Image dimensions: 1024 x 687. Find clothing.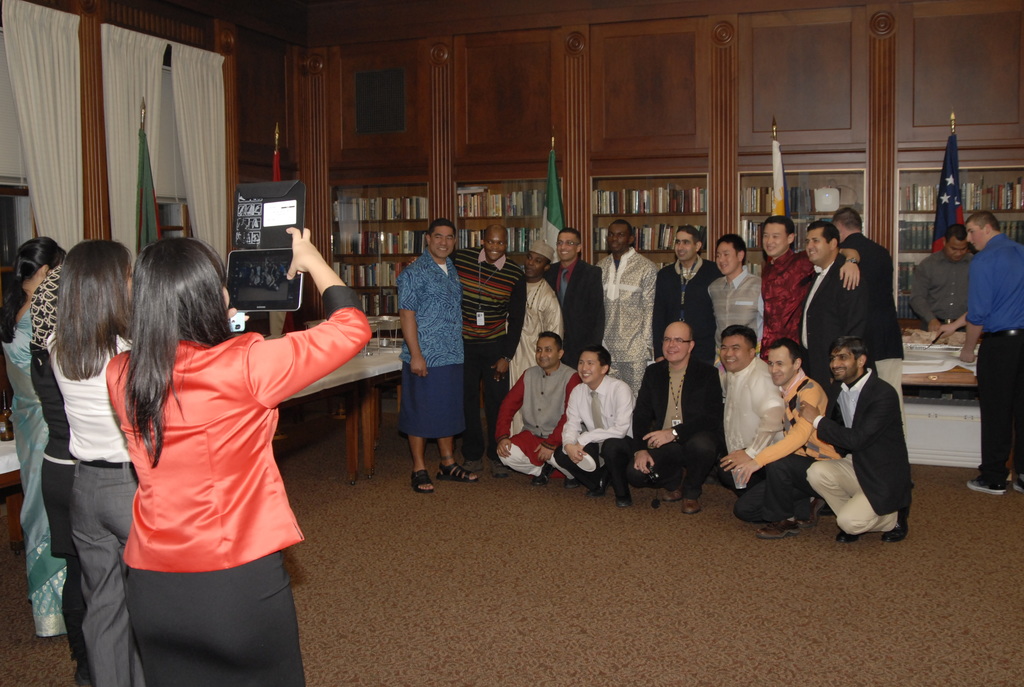
{"x1": 718, "y1": 361, "x2": 799, "y2": 525}.
